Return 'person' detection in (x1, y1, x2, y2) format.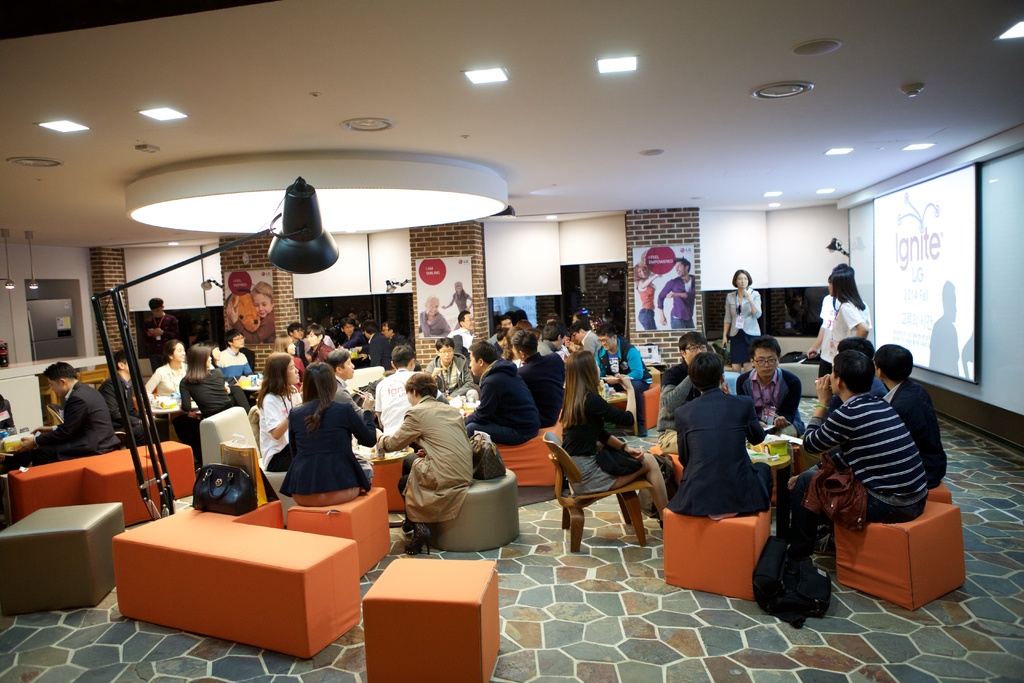
(138, 294, 180, 369).
